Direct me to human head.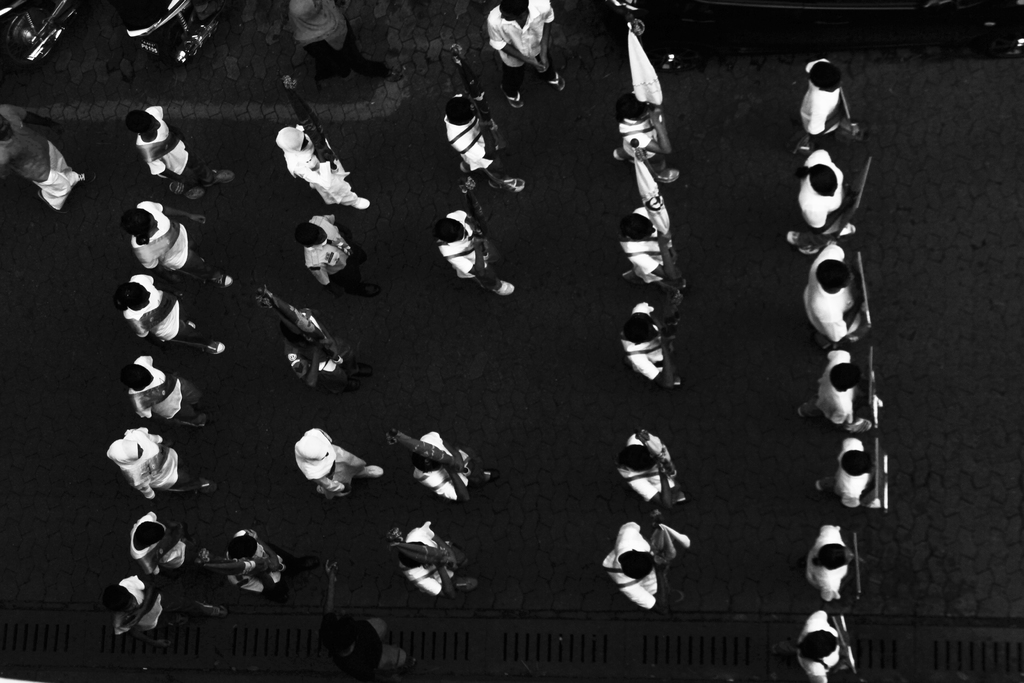
Direction: BBox(119, 208, 157, 237).
